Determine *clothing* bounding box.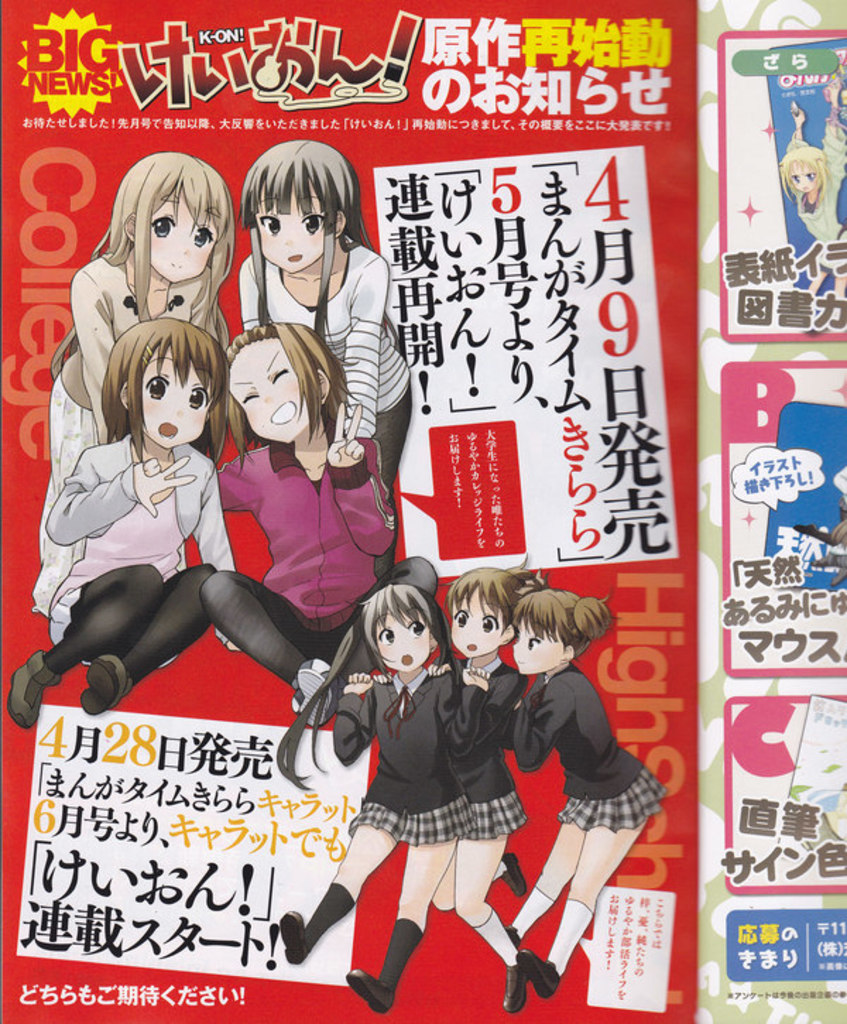
Determined: (42,264,222,605).
